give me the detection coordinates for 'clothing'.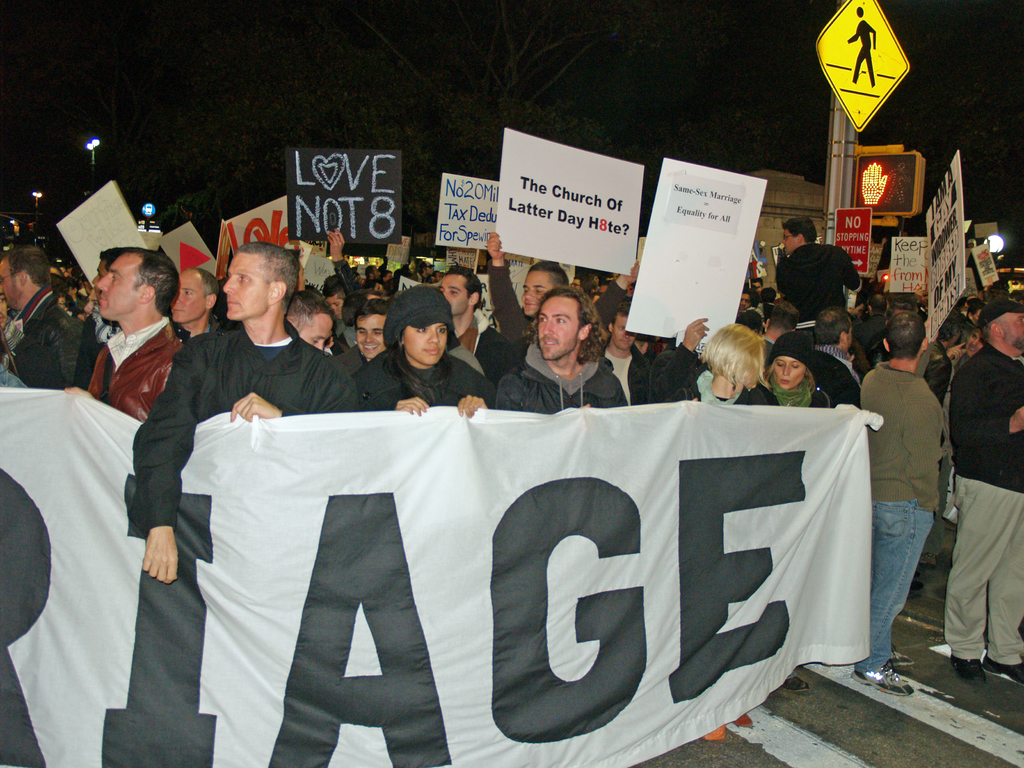
BBox(956, 351, 1023, 668).
